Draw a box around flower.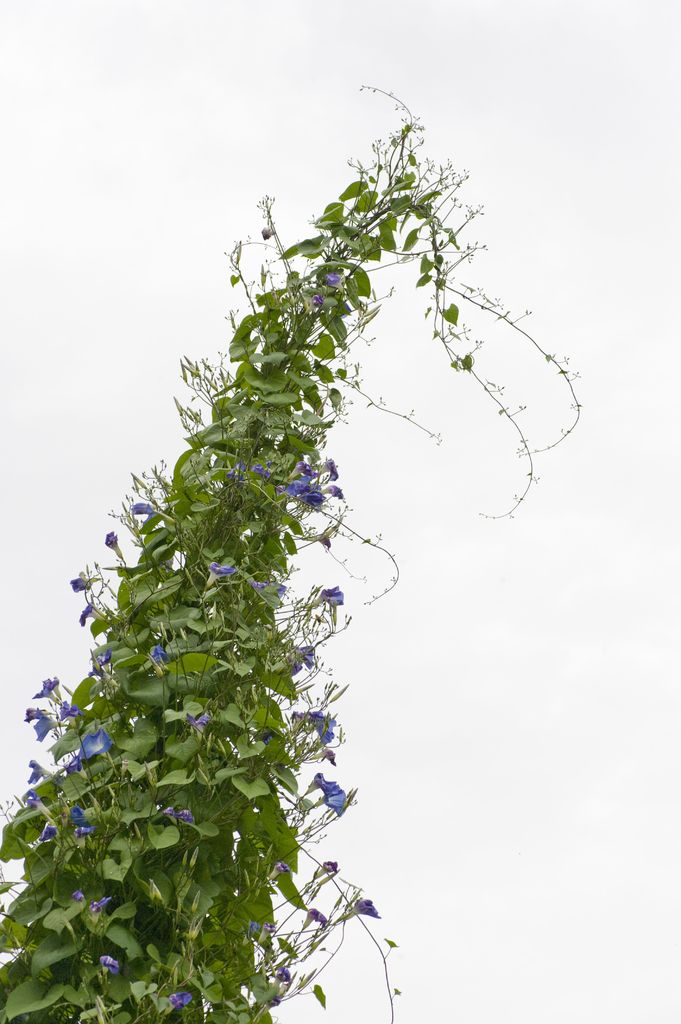
[left=319, top=488, right=342, bottom=496].
